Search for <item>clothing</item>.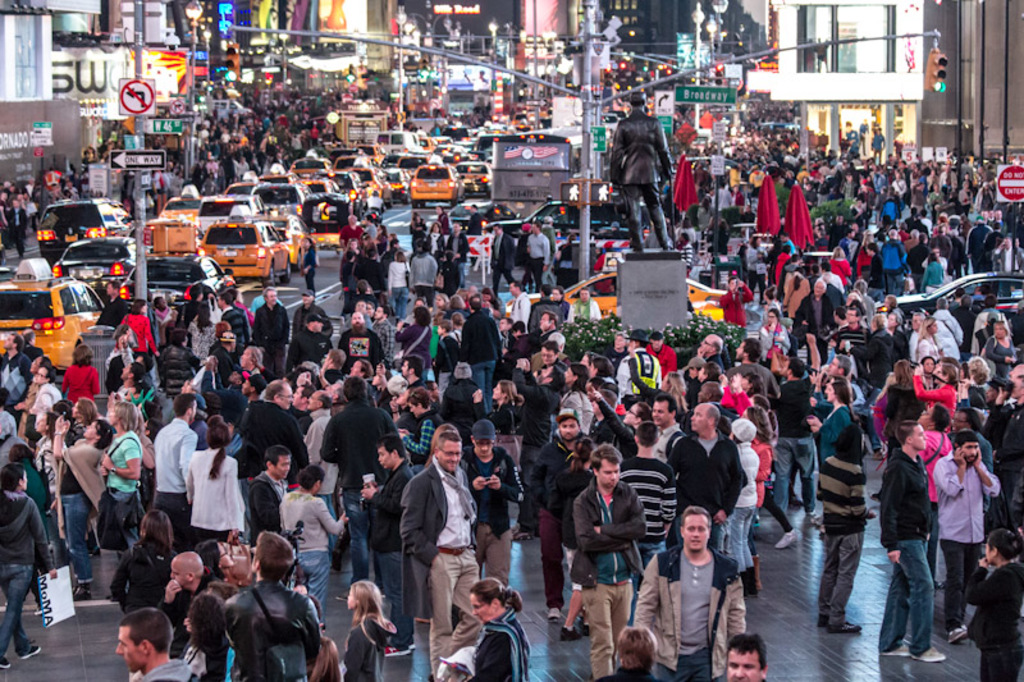
Found at [left=183, top=628, right=220, bottom=677].
